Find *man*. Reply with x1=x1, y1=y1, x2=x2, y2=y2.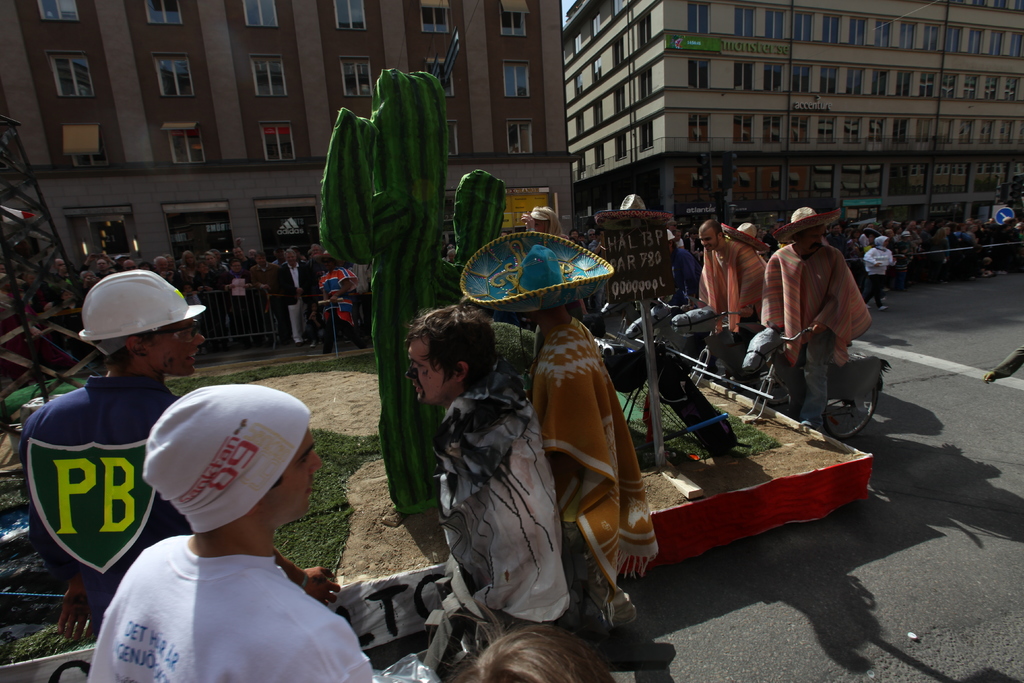
x1=245, y1=251, x2=286, y2=345.
